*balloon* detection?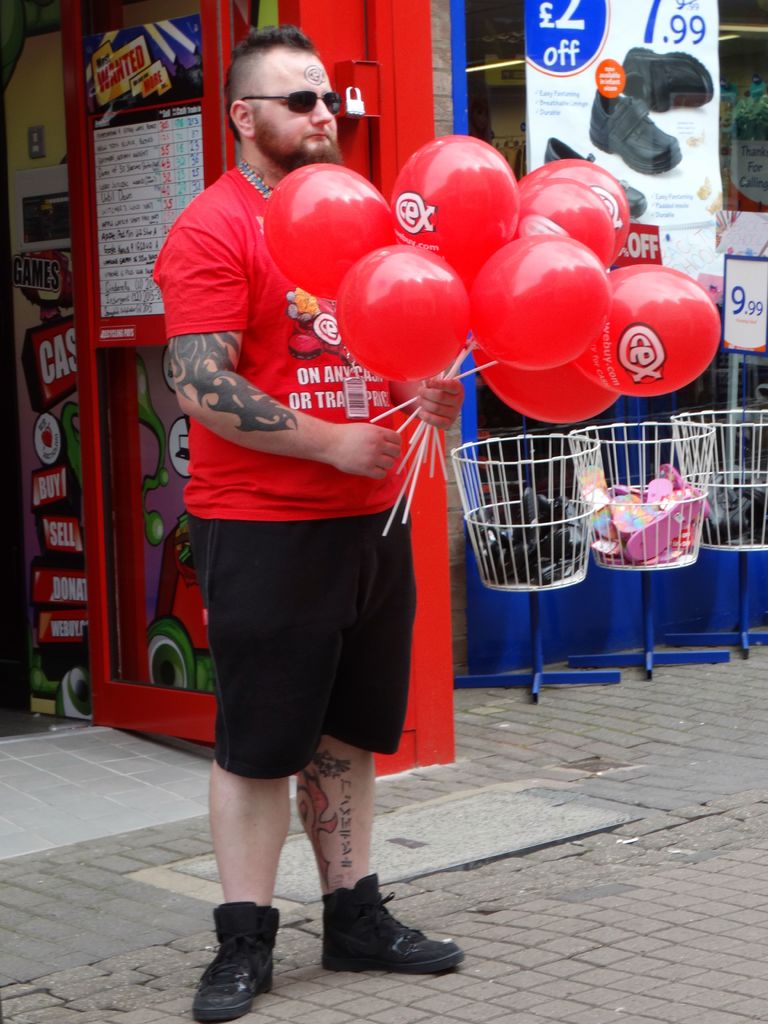
bbox=[508, 212, 570, 244]
